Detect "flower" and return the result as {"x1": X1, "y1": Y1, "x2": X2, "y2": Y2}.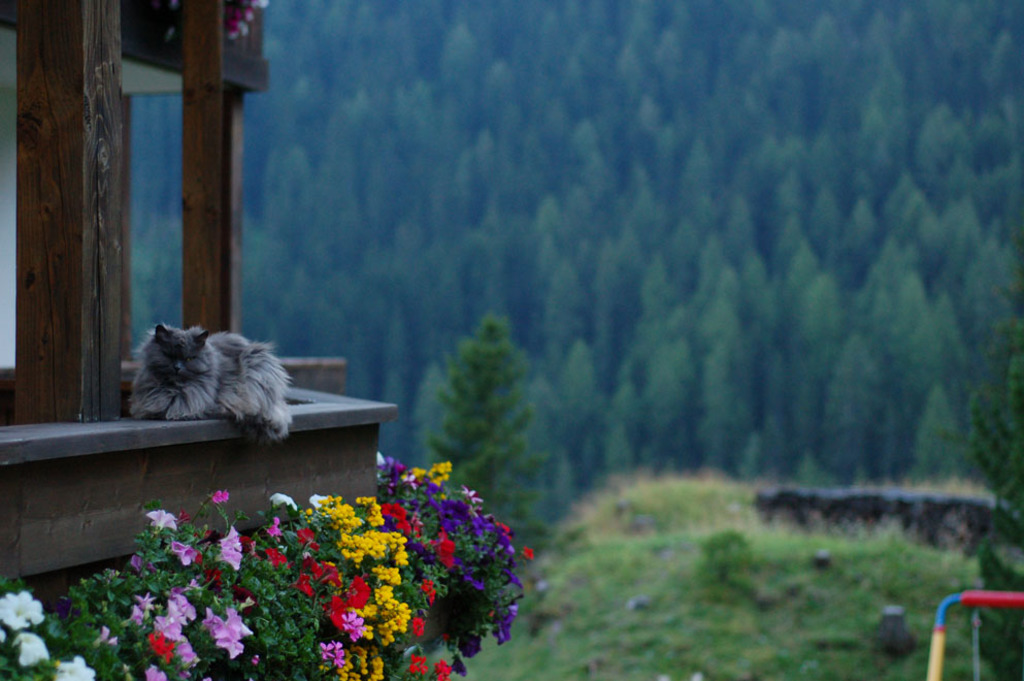
{"x1": 411, "y1": 656, "x2": 426, "y2": 676}.
